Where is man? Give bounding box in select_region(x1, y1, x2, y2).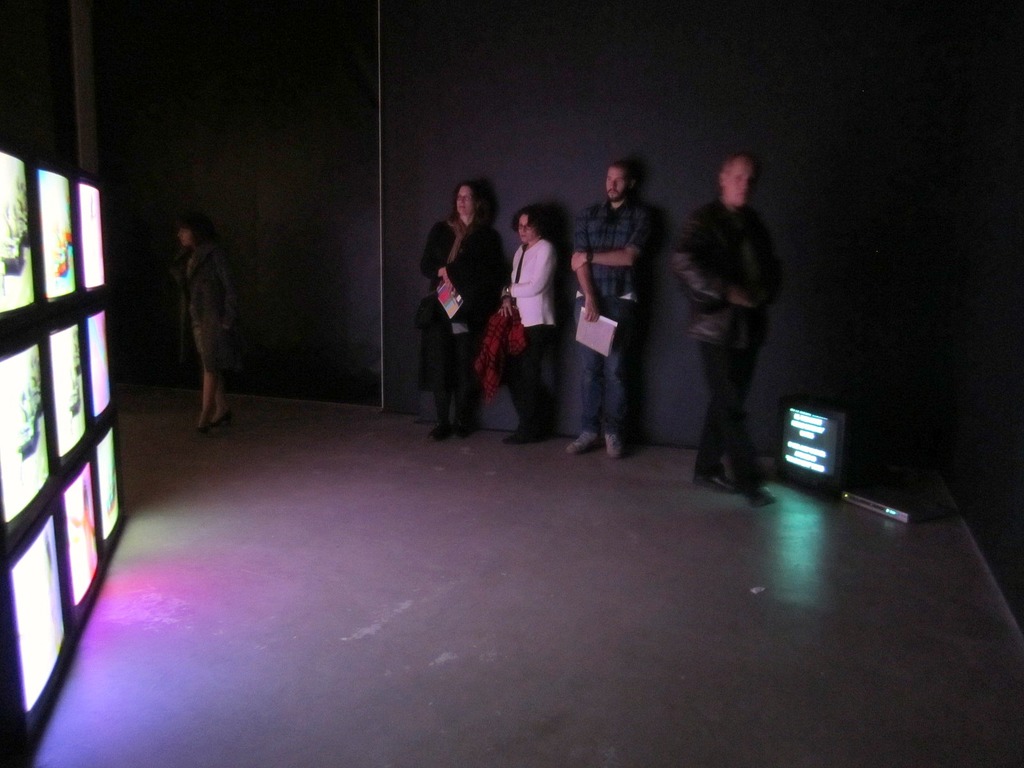
select_region(563, 164, 658, 460).
